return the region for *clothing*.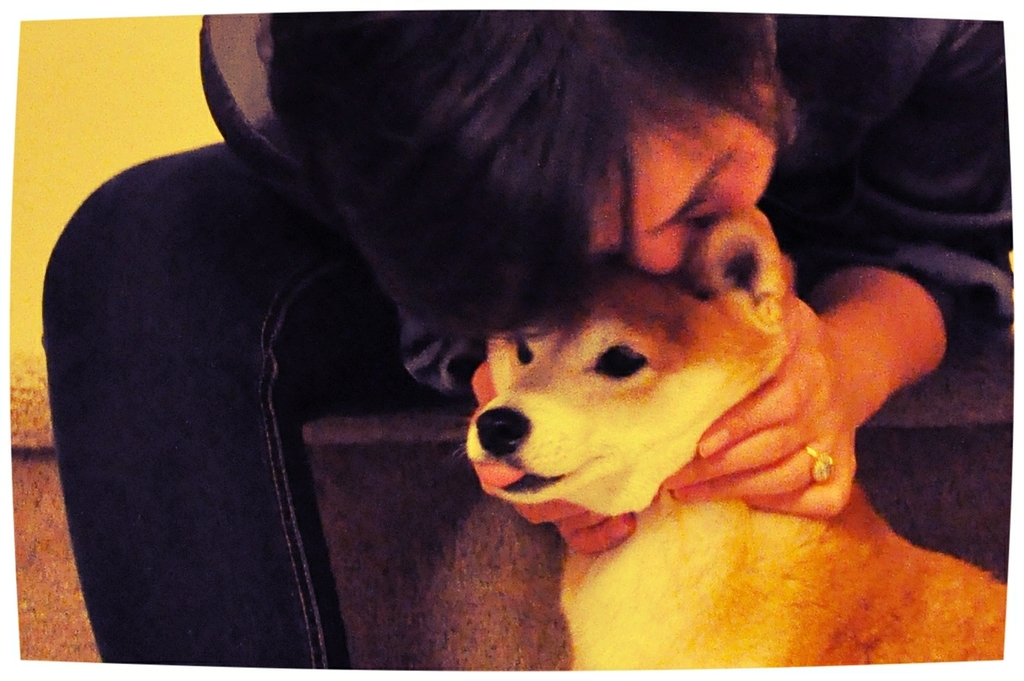
(201, 7, 1016, 584).
